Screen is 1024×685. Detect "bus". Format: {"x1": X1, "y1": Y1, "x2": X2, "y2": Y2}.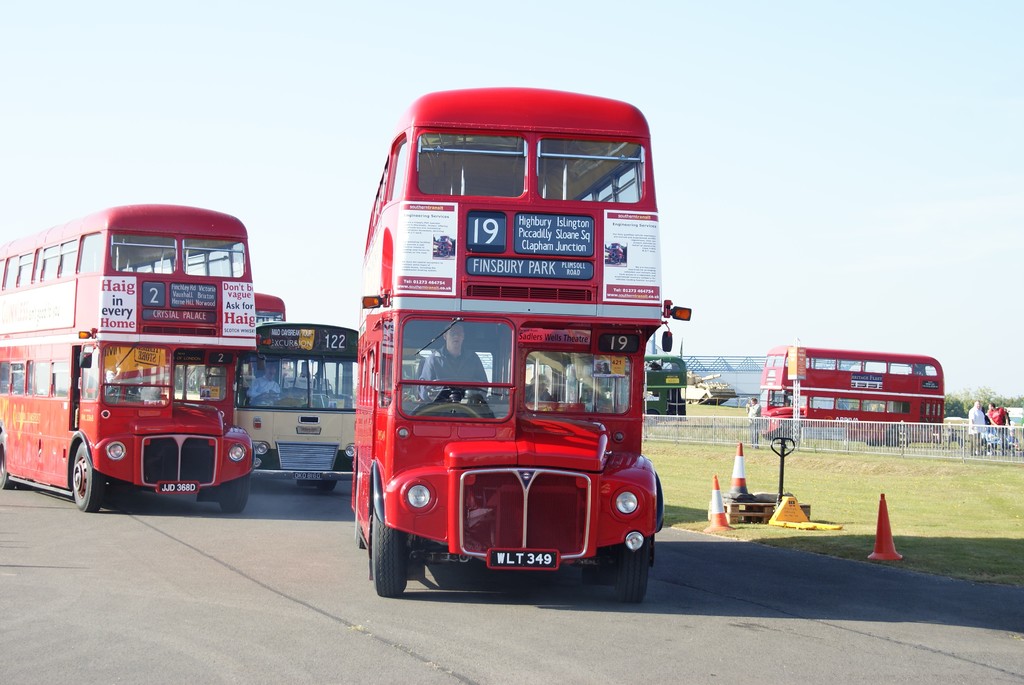
{"x1": 171, "y1": 324, "x2": 364, "y2": 489}.
